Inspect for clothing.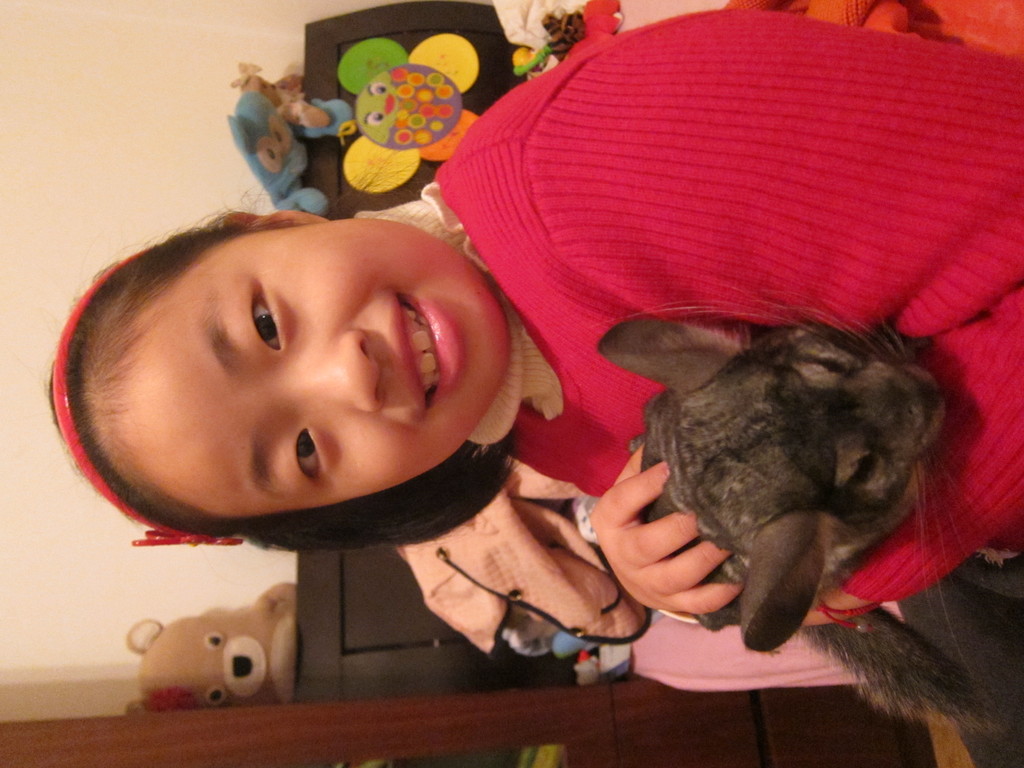
Inspection: (285, 28, 1020, 684).
